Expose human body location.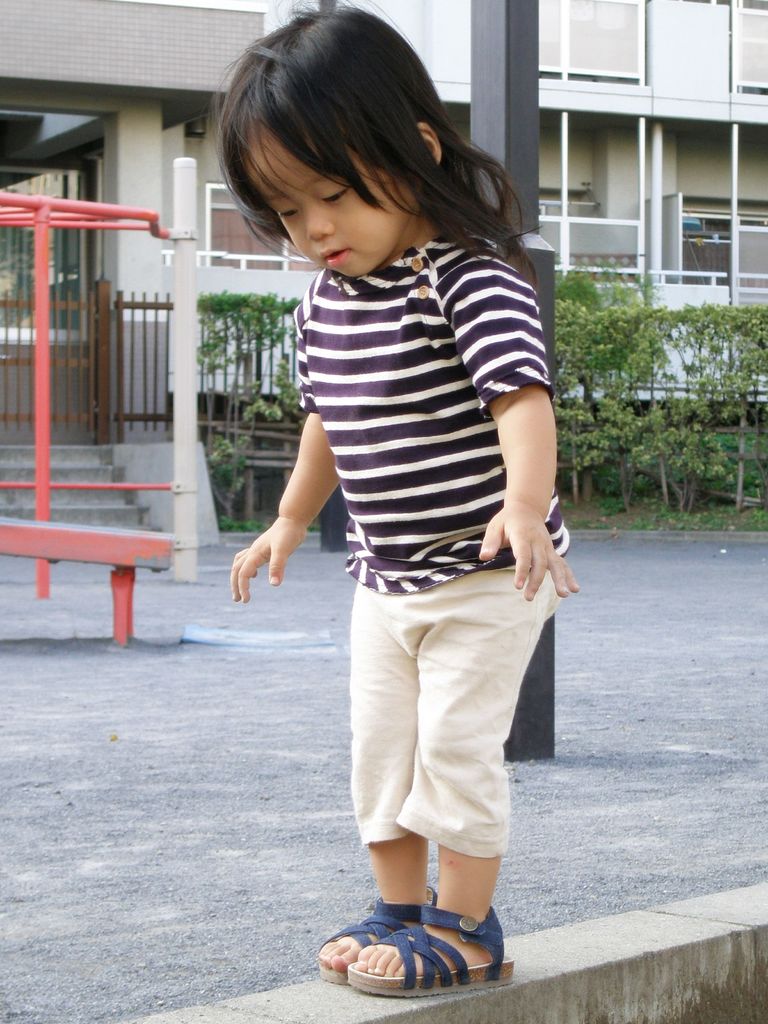
Exposed at <bbox>236, 74, 566, 1015</bbox>.
